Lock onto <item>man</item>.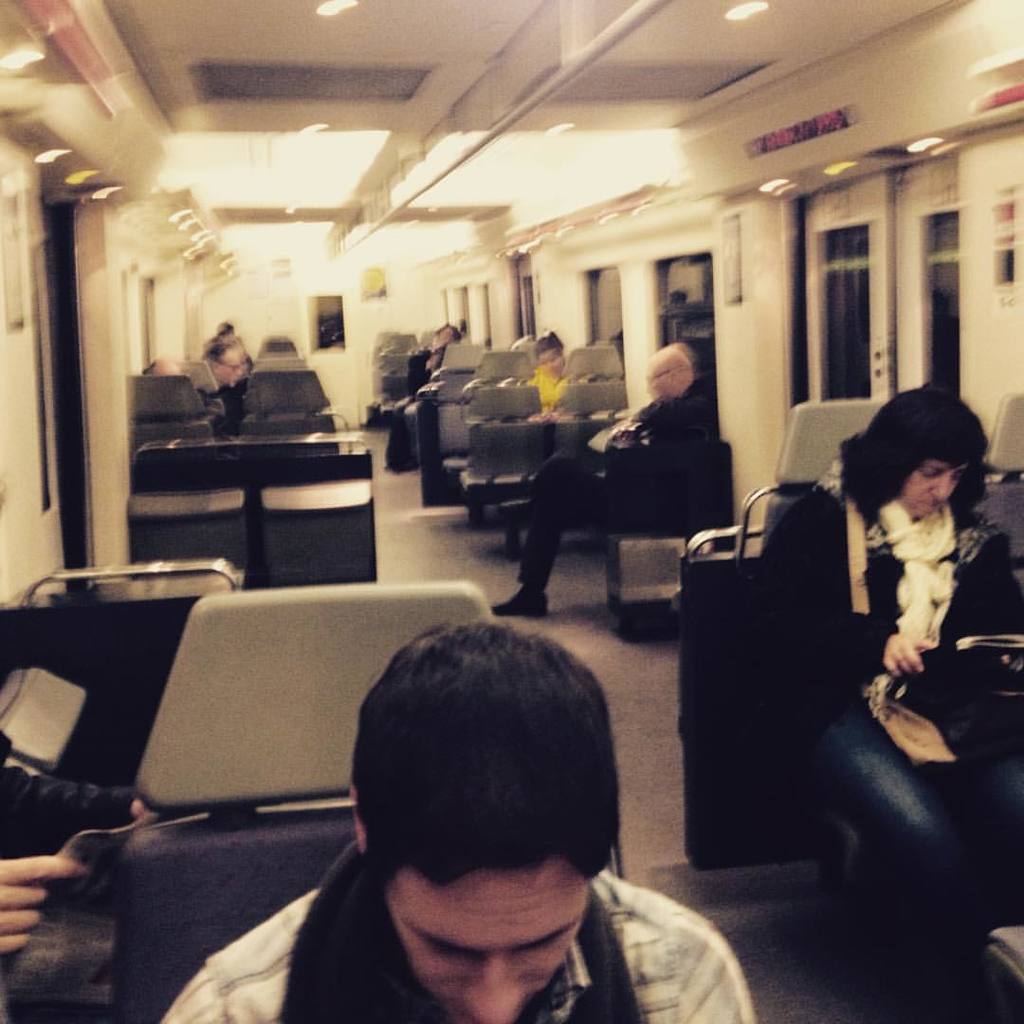
Locked: BBox(495, 341, 722, 621).
